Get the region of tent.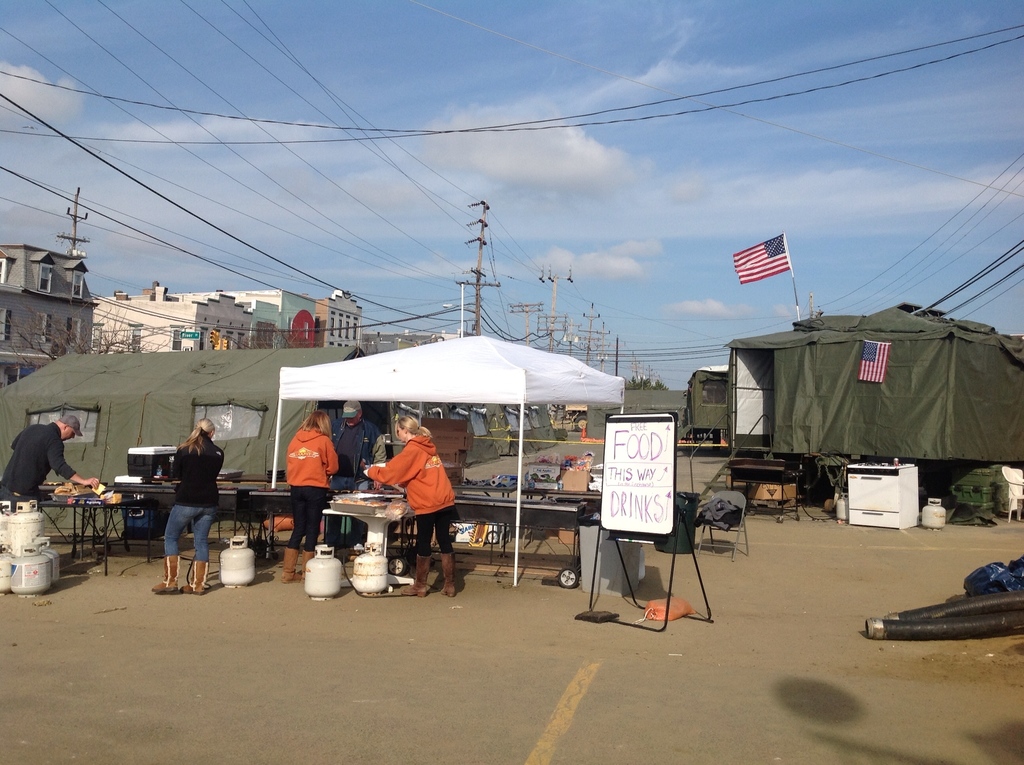
262, 318, 644, 579.
